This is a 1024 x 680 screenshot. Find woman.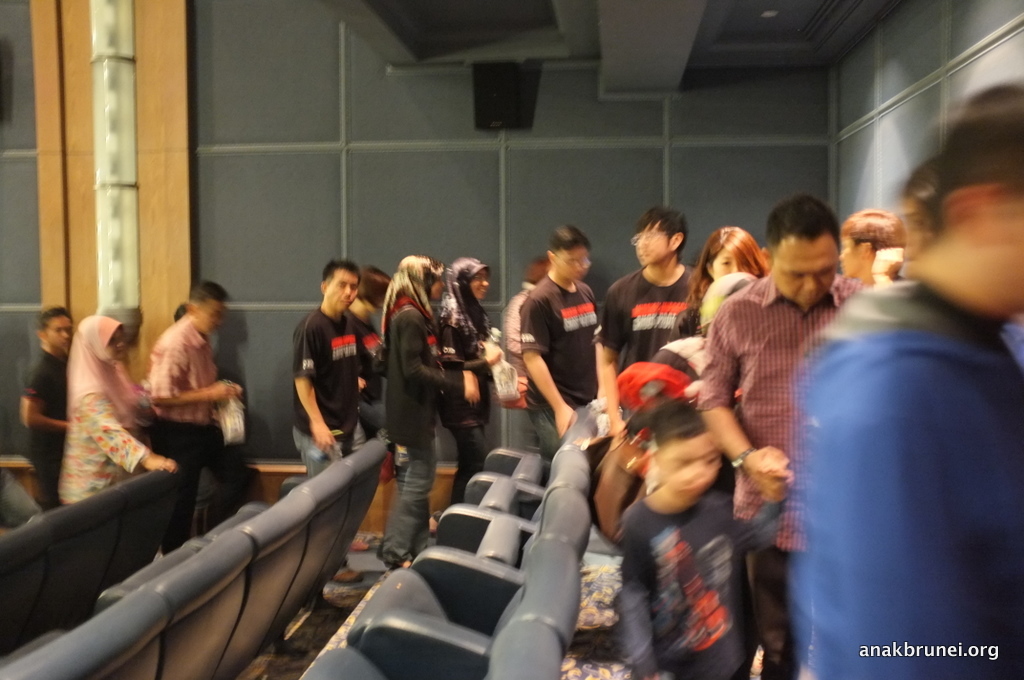
Bounding box: <box>434,252,503,512</box>.
